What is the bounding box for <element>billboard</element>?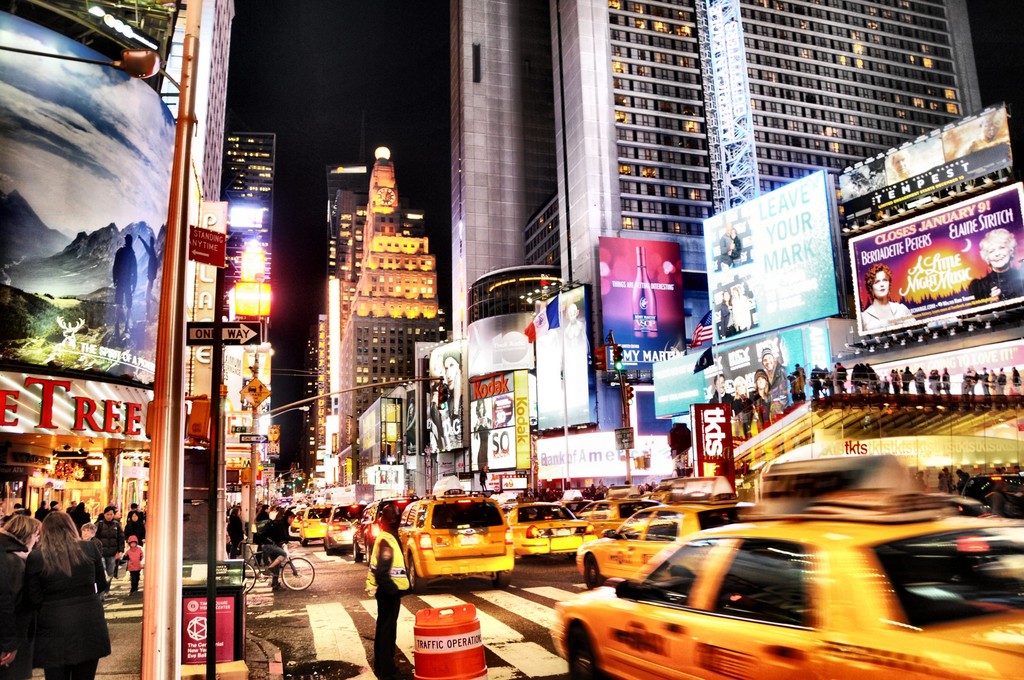
(415,341,465,453).
